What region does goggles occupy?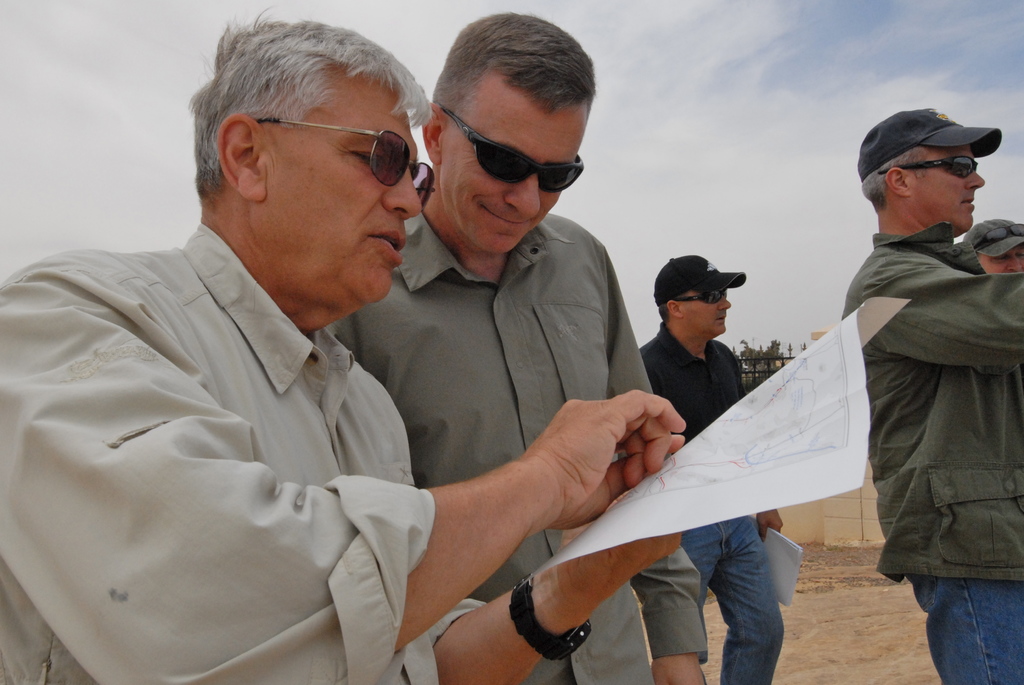
<box>662,289,729,307</box>.
